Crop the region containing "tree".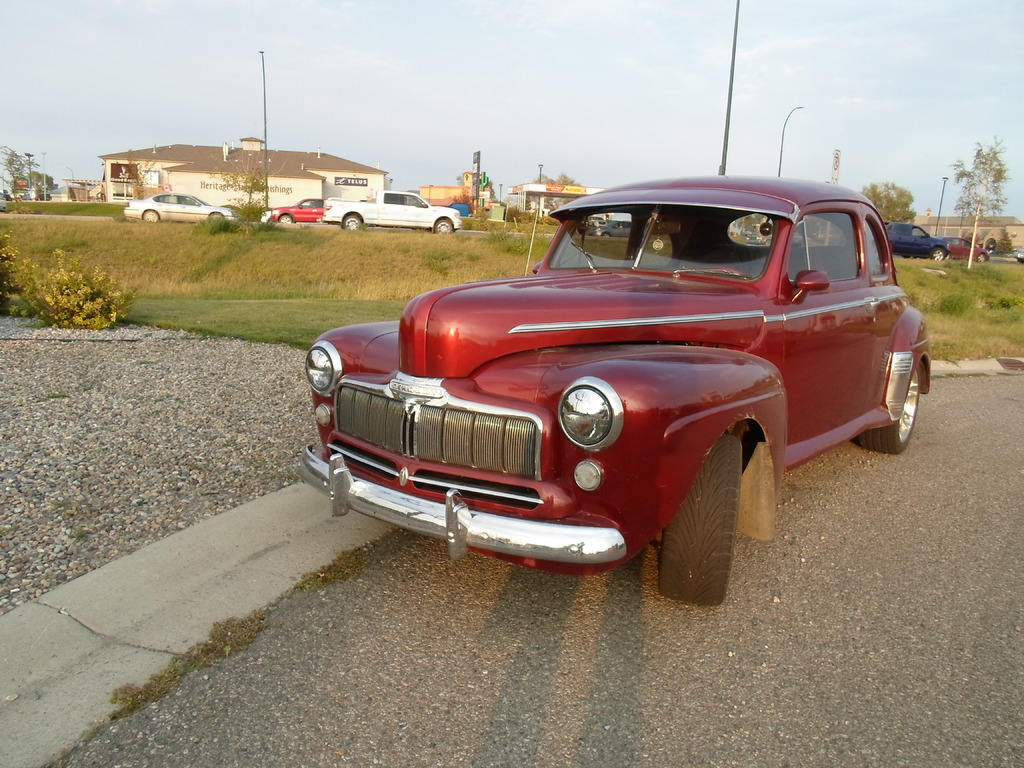
Crop region: 0/136/44/214.
